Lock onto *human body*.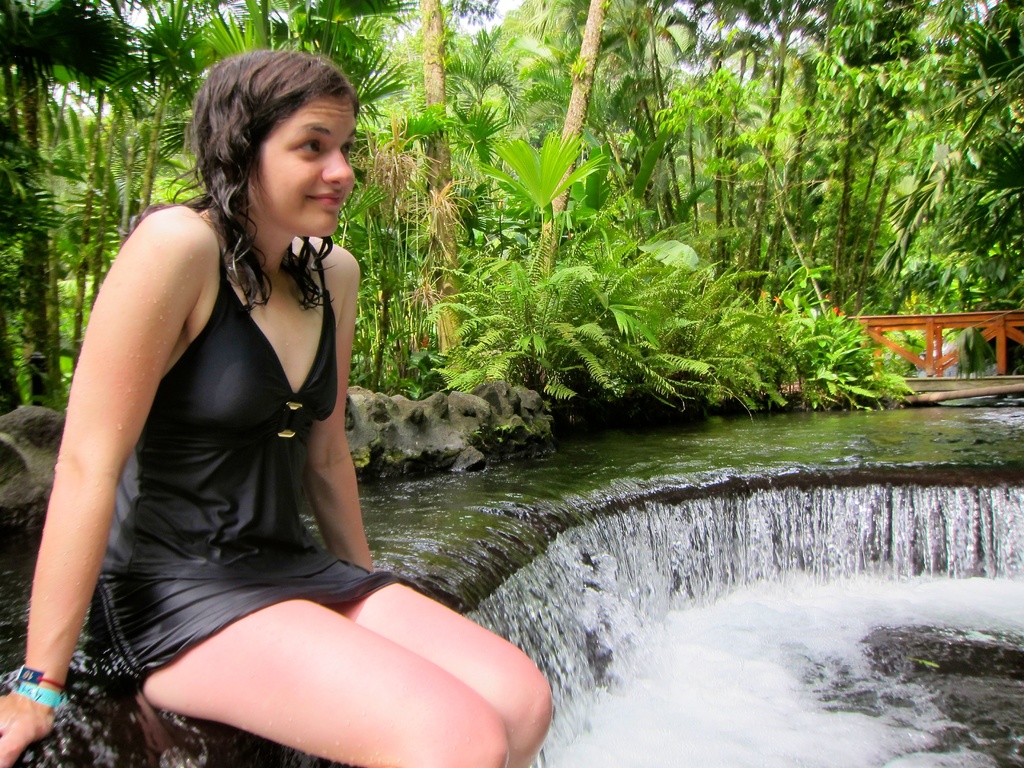
Locked: box=[62, 47, 417, 737].
